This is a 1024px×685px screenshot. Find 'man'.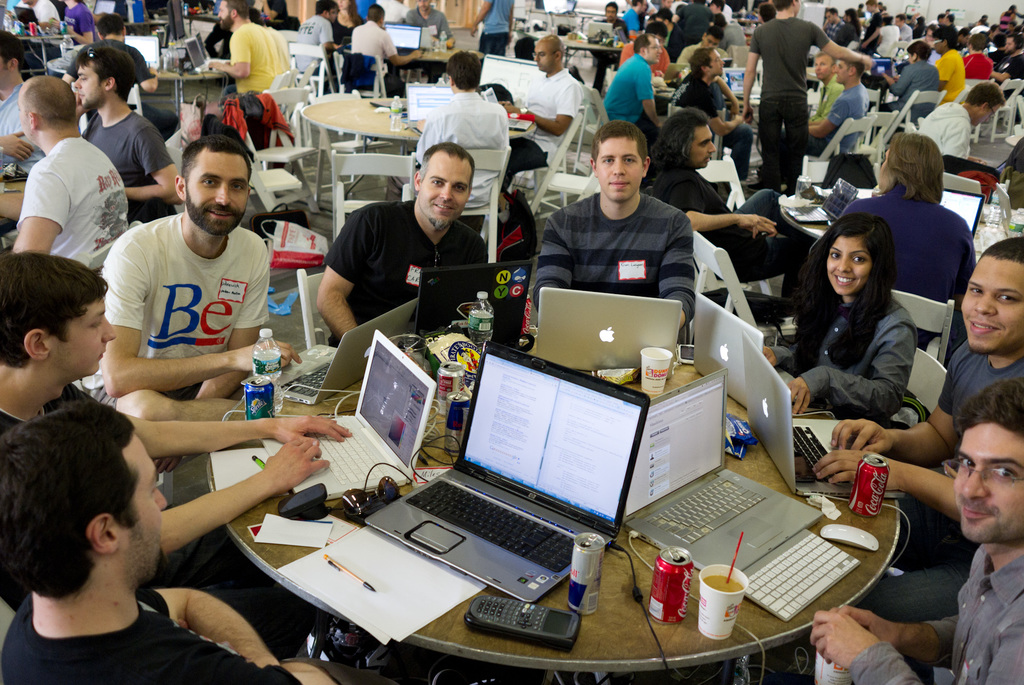
Bounding box: bbox=(299, 0, 343, 83).
